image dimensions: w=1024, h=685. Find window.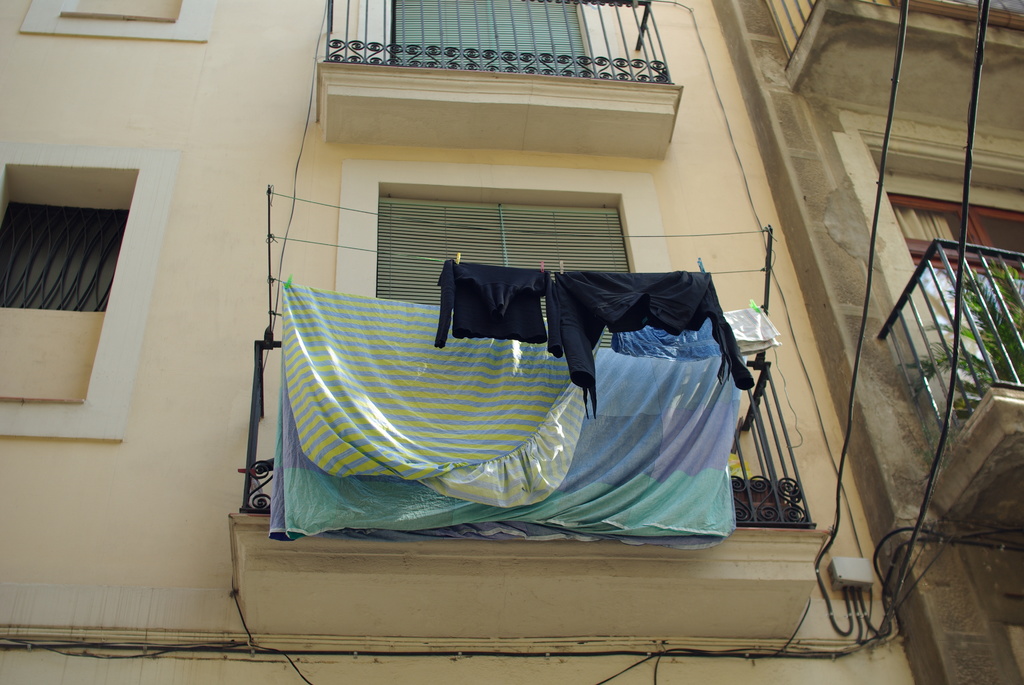
14 0 221 43.
